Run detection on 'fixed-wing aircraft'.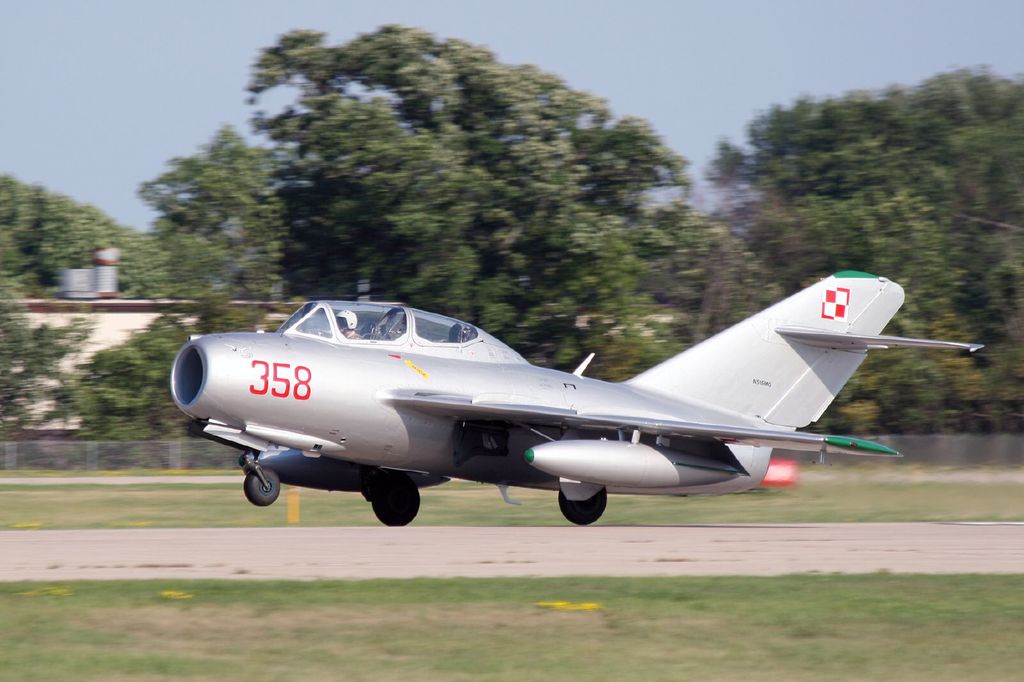
Result: 168:267:986:530.
